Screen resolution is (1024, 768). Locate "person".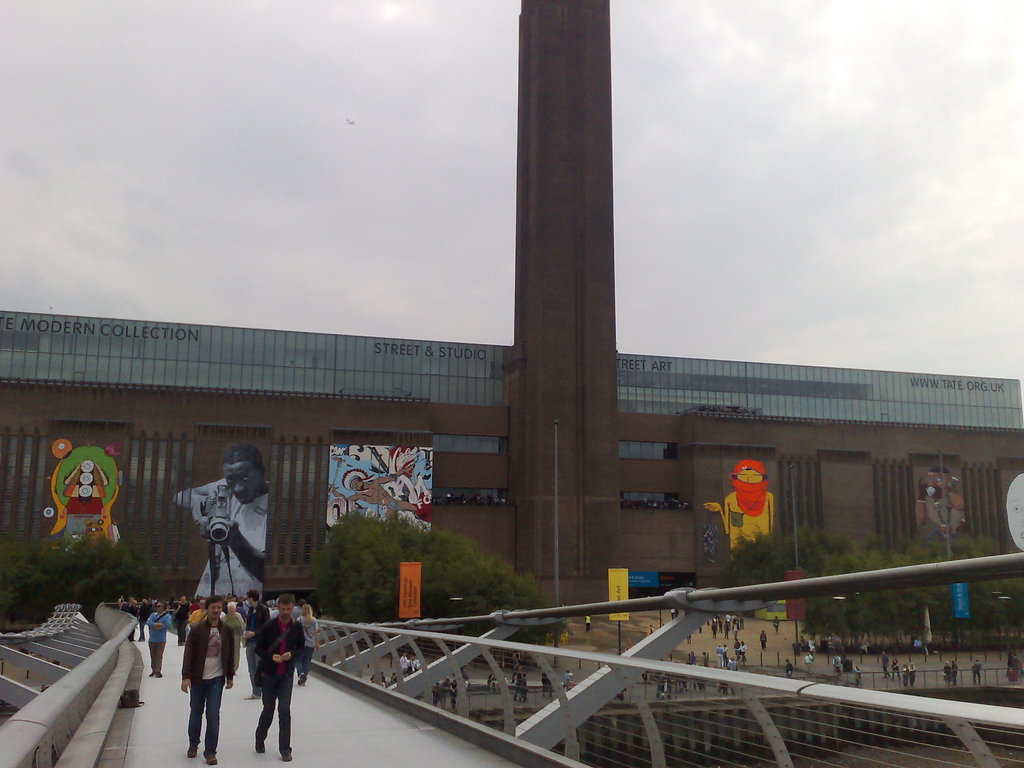
BBox(970, 659, 979, 685).
